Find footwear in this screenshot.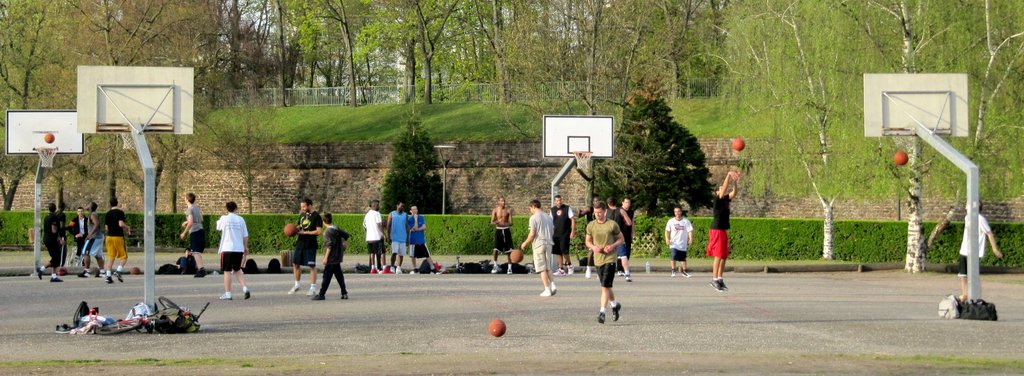
The bounding box for footwear is rect(553, 282, 557, 293).
